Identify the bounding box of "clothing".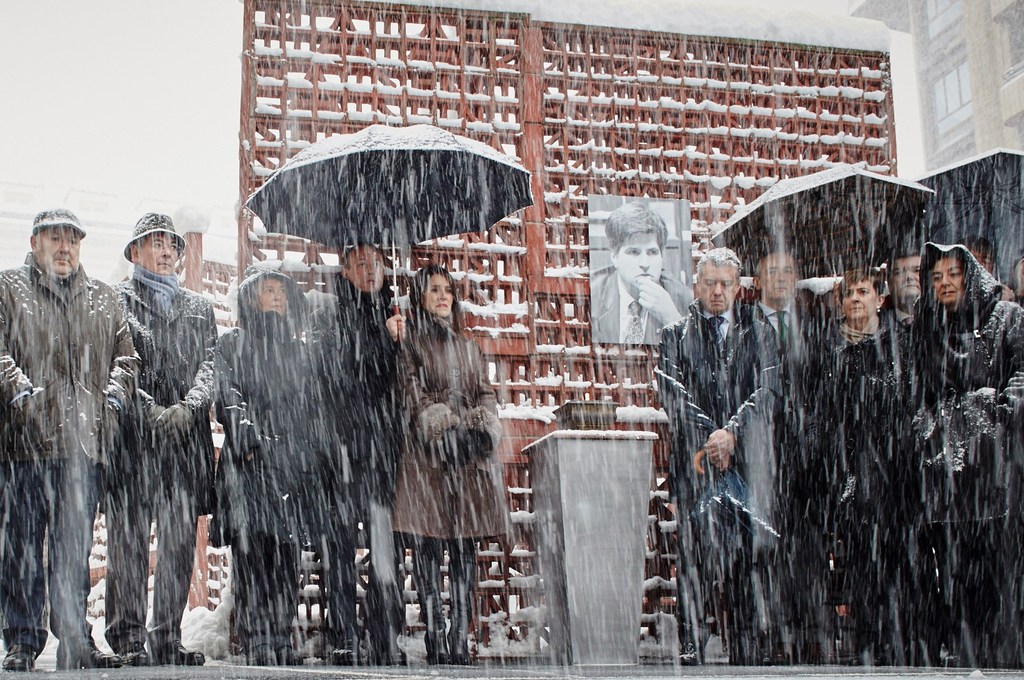
rect(908, 245, 1023, 676).
